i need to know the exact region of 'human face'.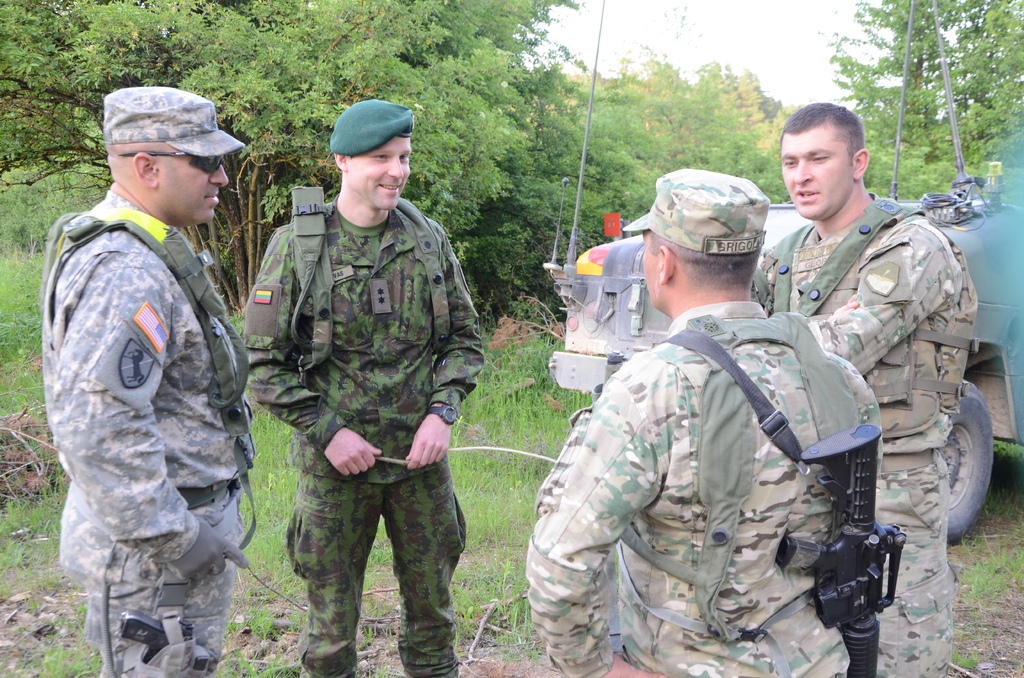
Region: 160 154 225 224.
